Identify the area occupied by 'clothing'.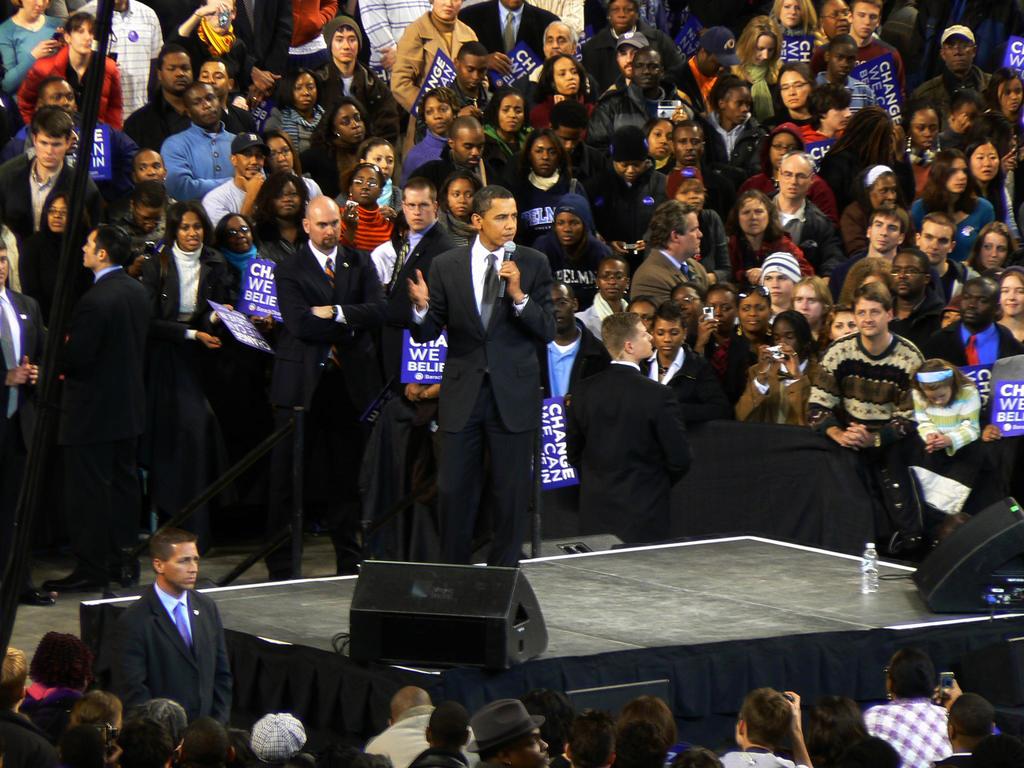
Area: (left=227, top=248, right=285, bottom=526).
